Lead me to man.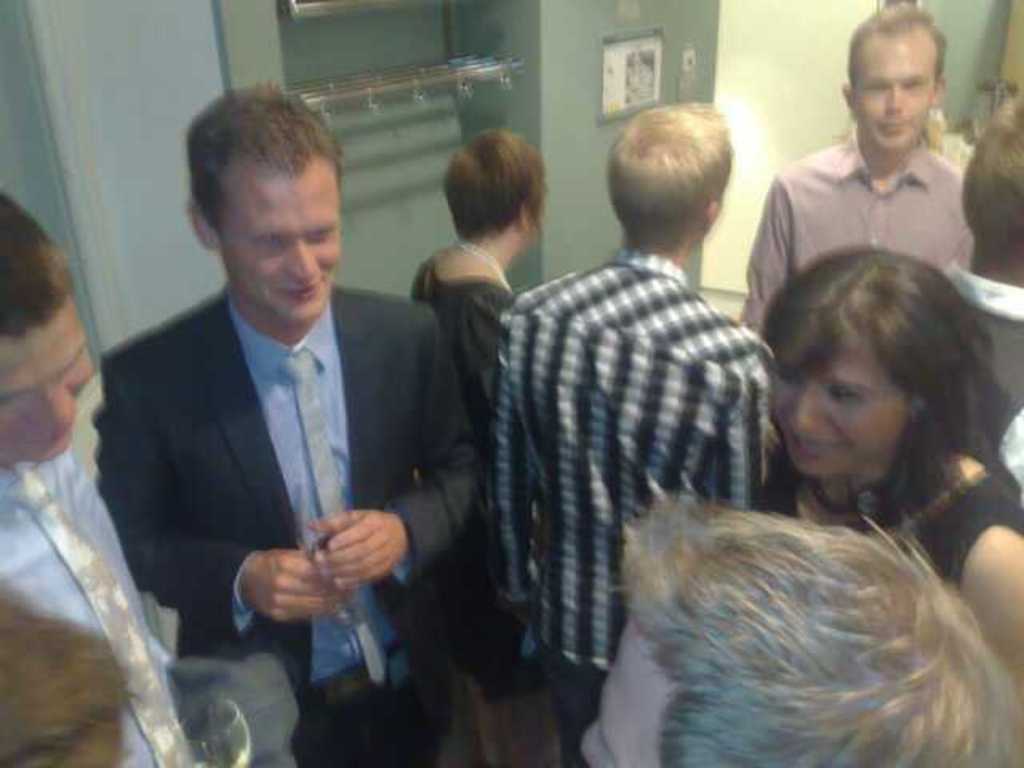
Lead to (left=738, top=0, right=979, bottom=347).
